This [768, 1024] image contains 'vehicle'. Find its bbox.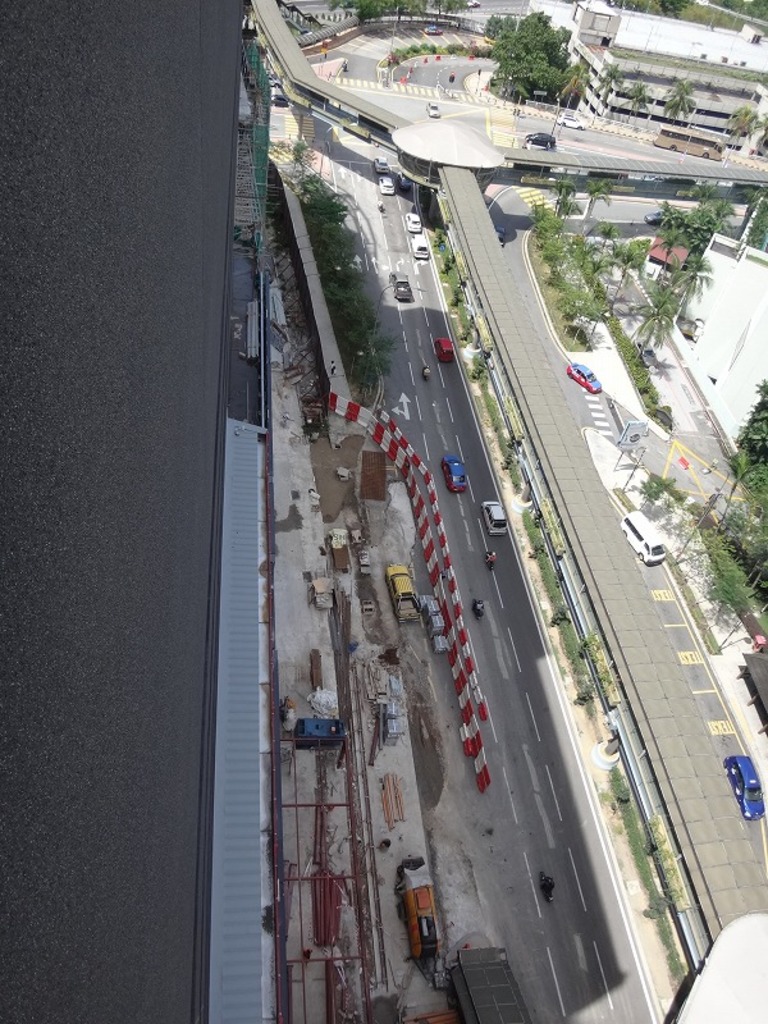
<region>484, 495, 515, 532</region>.
